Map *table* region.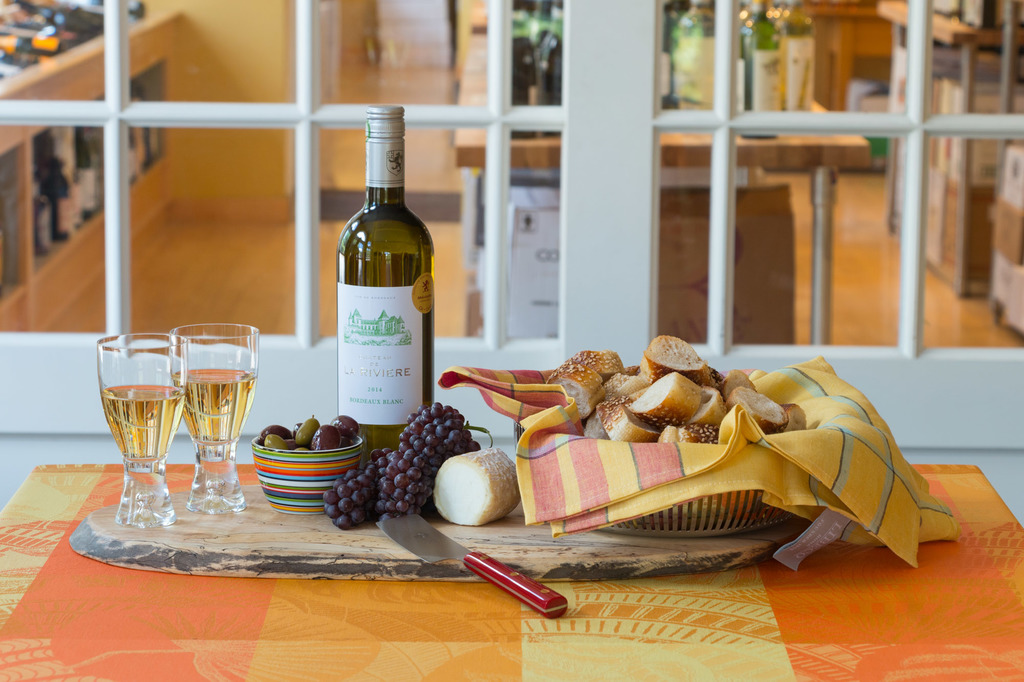
Mapped to 0:446:1023:681.
